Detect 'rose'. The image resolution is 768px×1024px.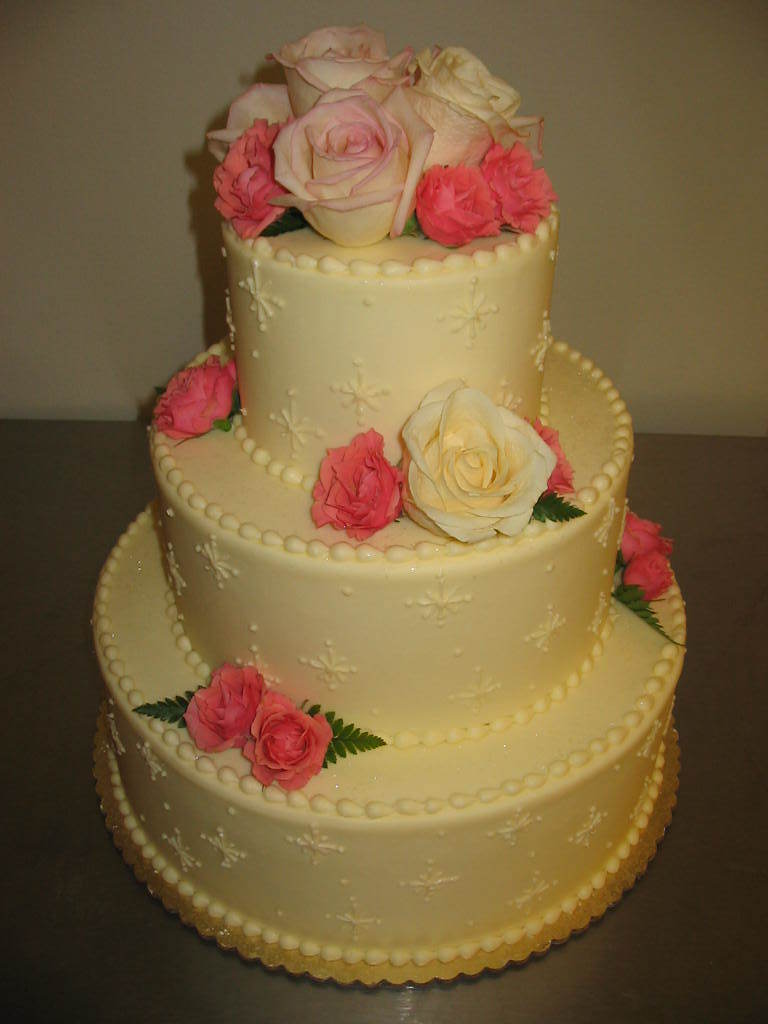
<bbox>234, 694, 332, 791</bbox>.
